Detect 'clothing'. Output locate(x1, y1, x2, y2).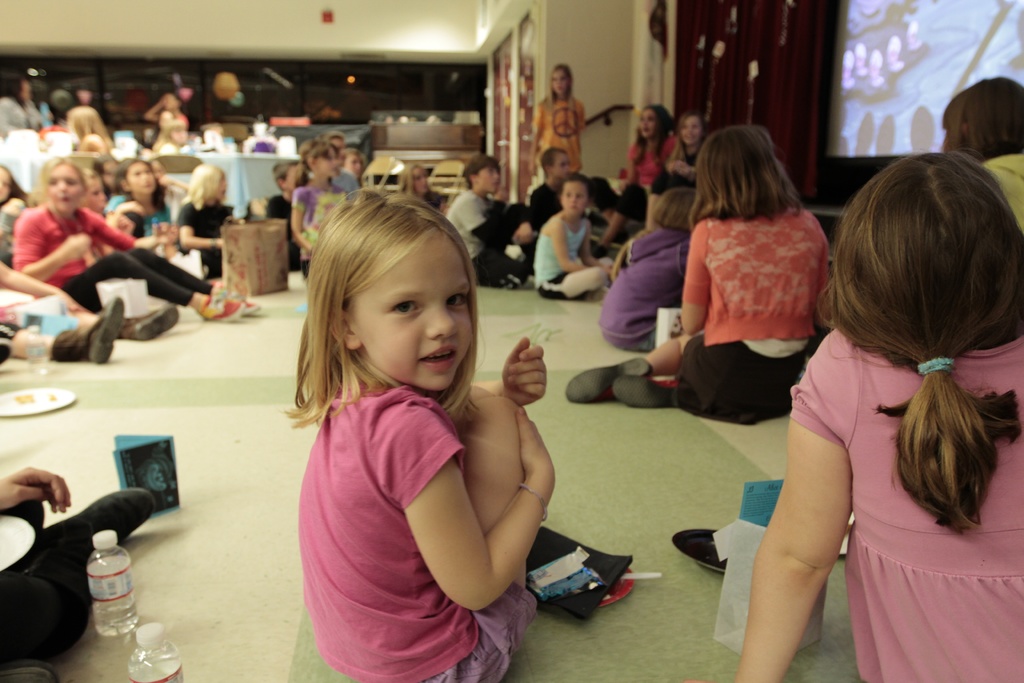
locate(5, 193, 209, 310).
